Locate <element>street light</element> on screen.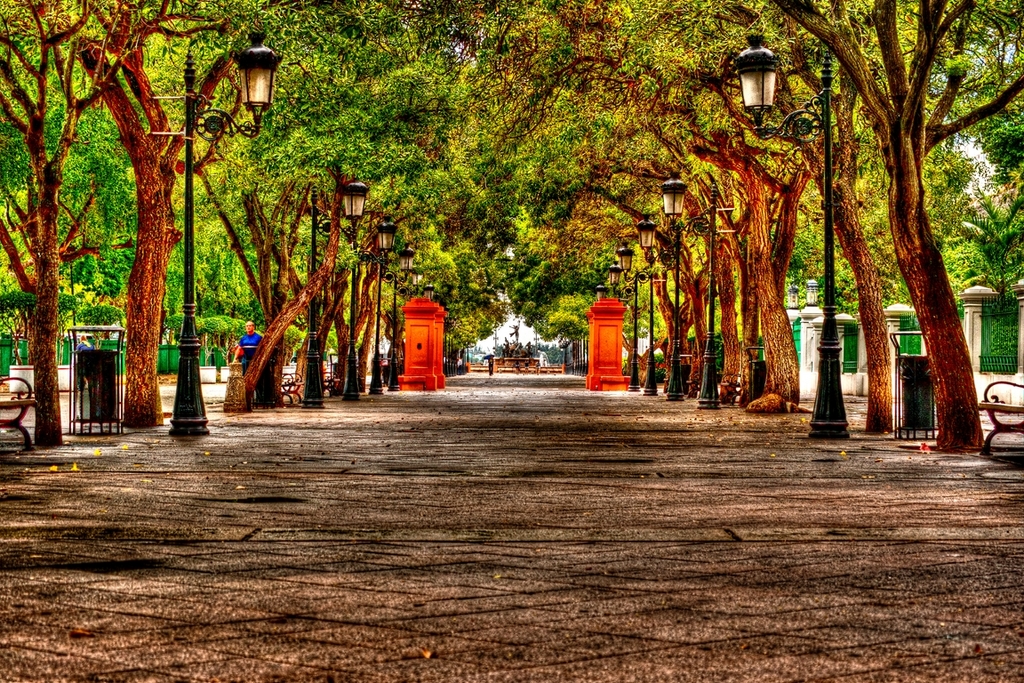
On screen at {"left": 171, "top": 28, "right": 283, "bottom": 436}.
